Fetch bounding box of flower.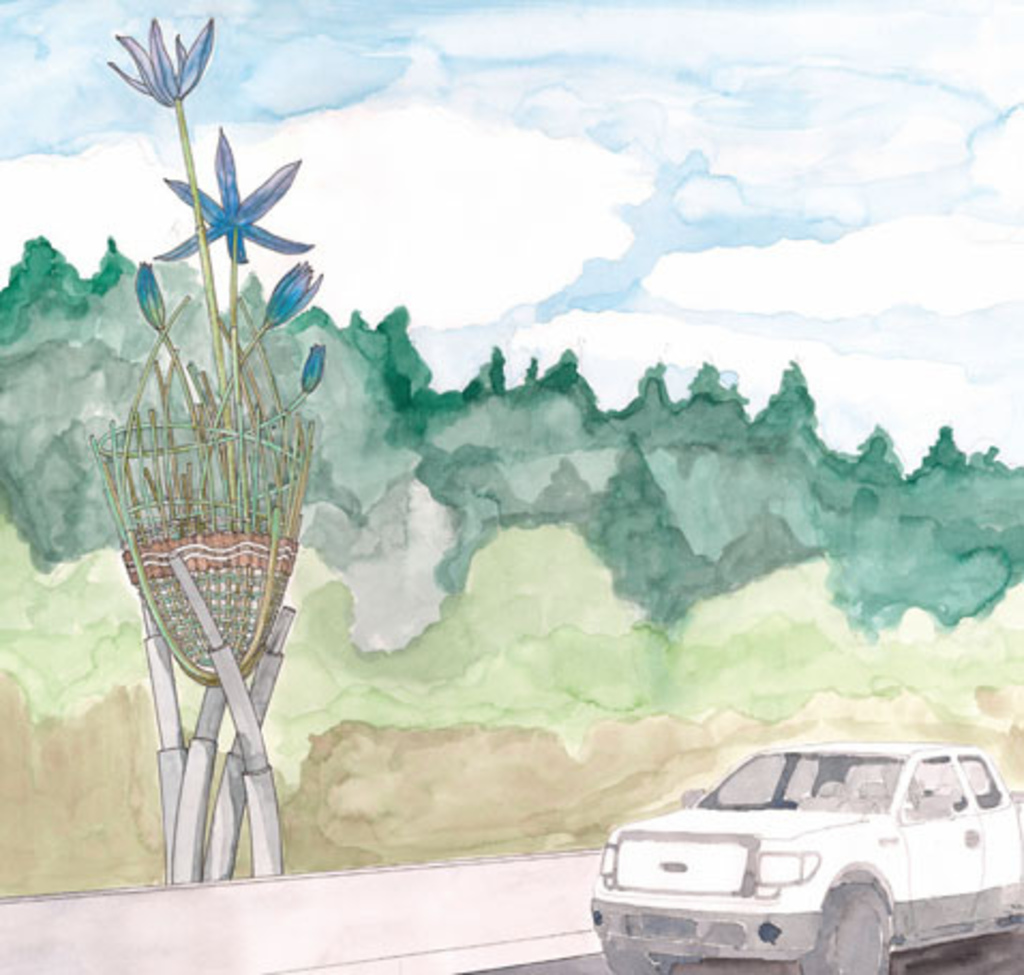
Bbox: x1=296, y1=332, x2=330, y2=392.
